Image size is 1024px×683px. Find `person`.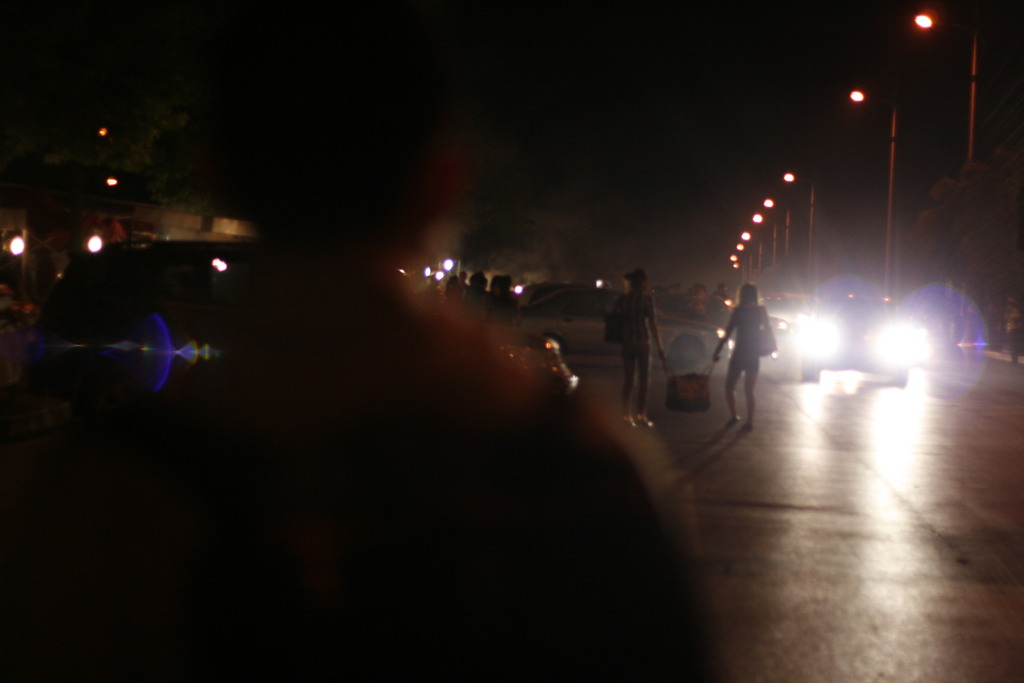
BBox(3, 0, 727, 682).
